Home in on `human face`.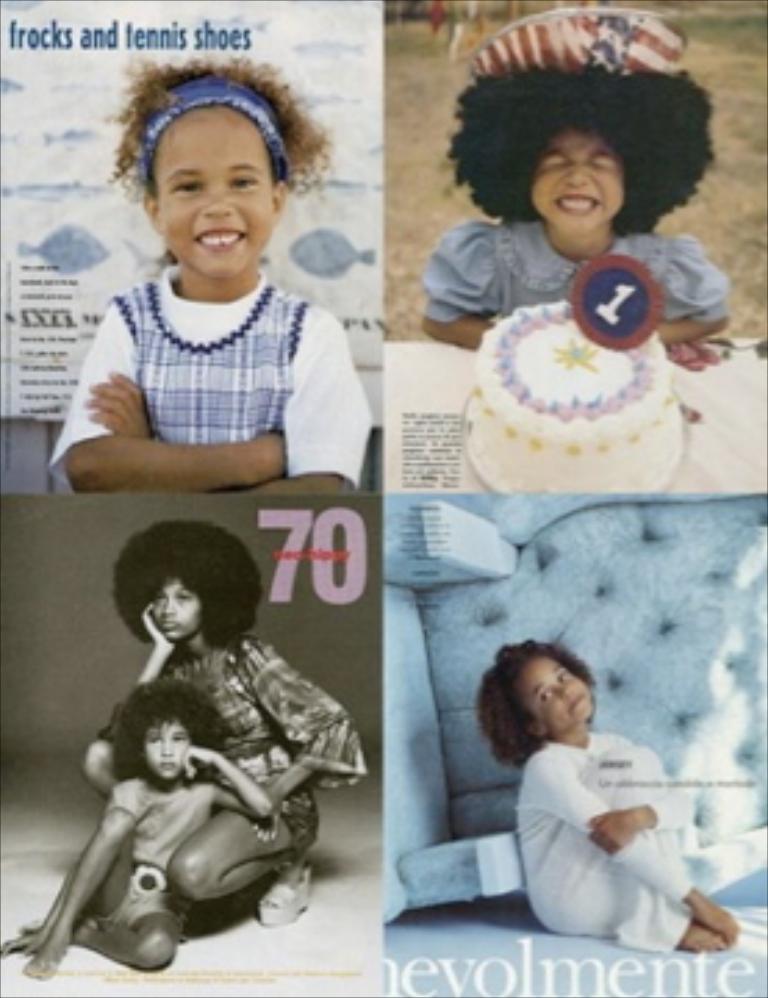
Homed in at 141/718/189/779.
